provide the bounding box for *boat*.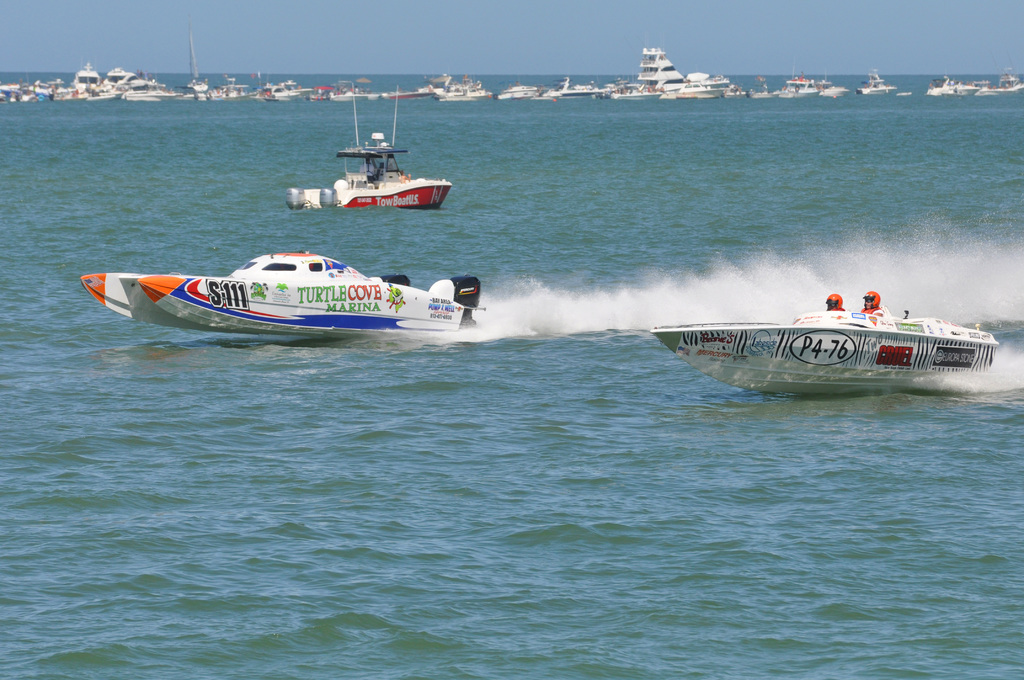
Rect(975, 67, 1023, 97).
